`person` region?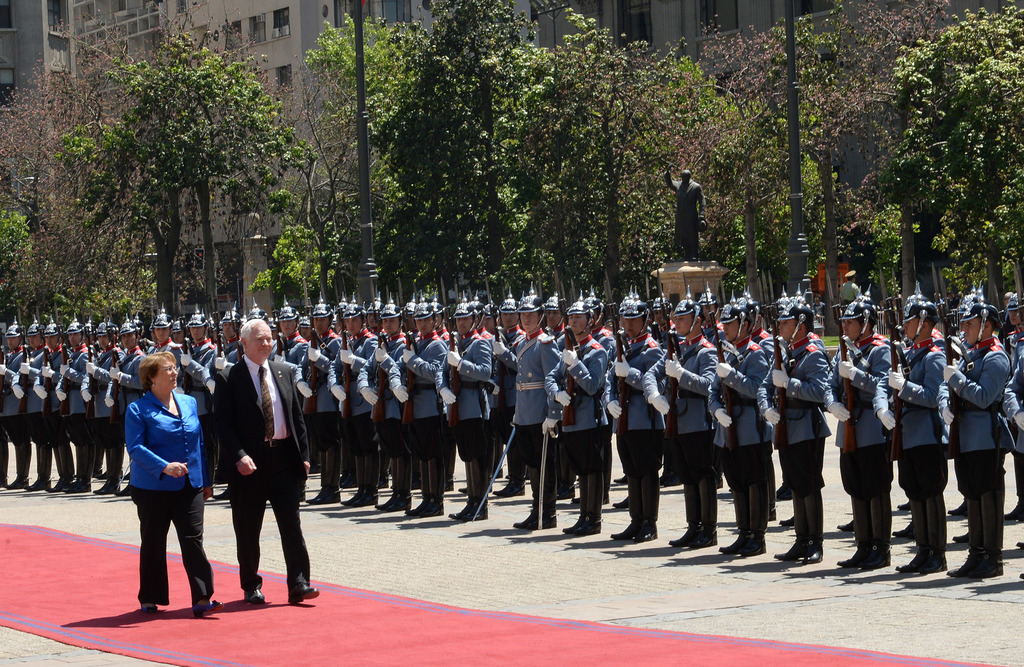
rect(124, 344, 229, 625)
